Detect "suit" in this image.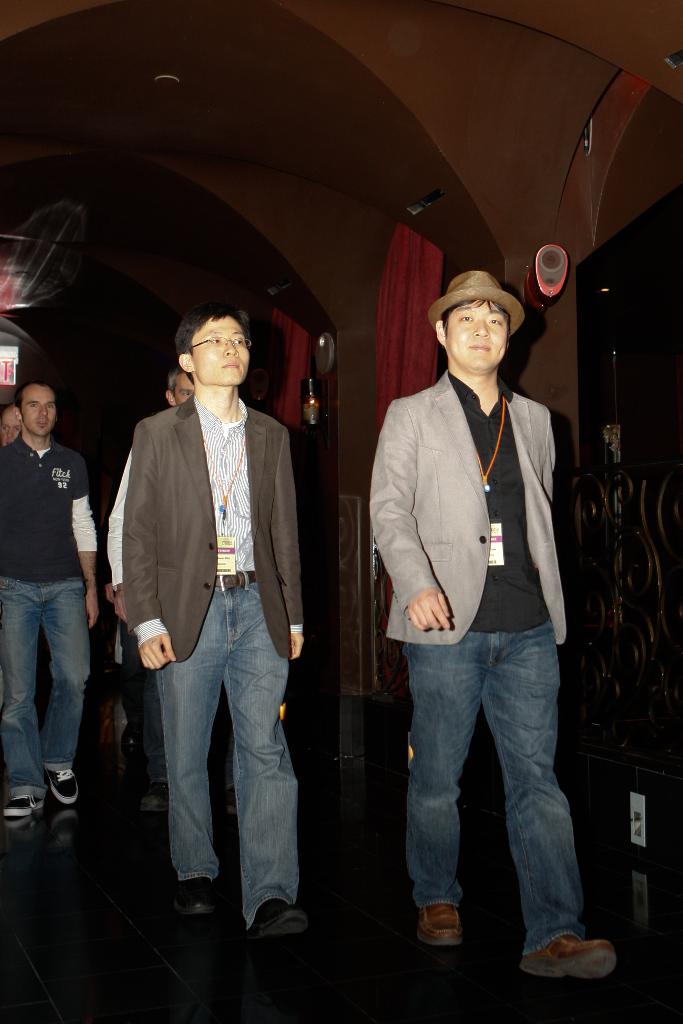
Detection: bbox=(367, 368, 570, 644).
